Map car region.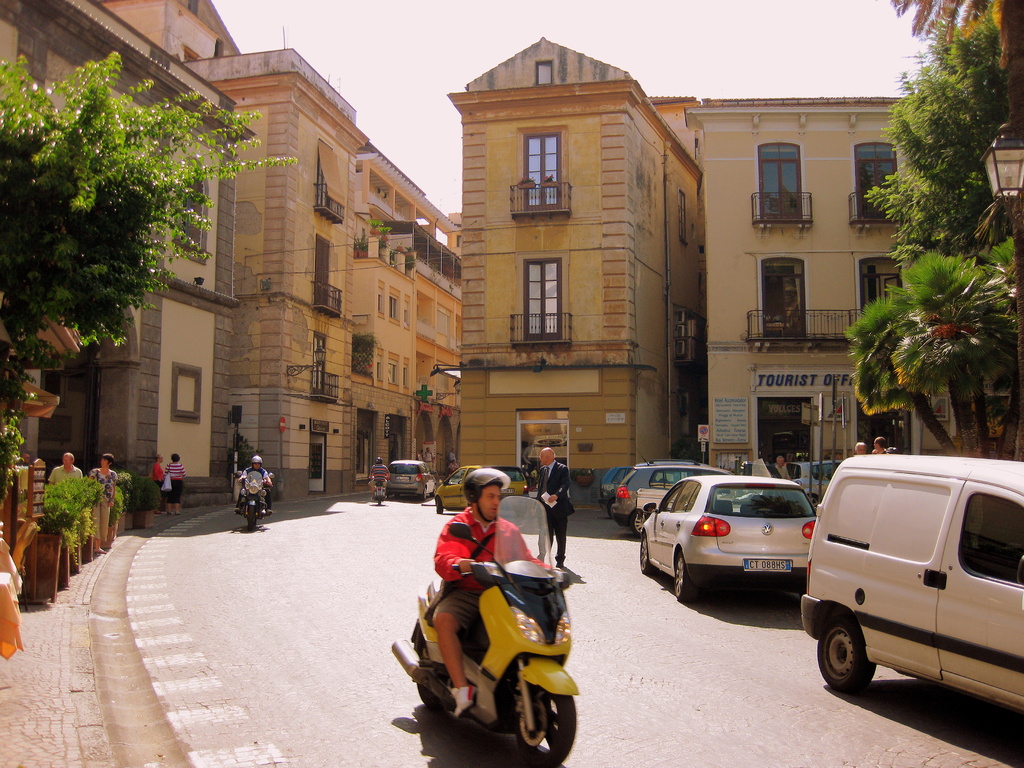
Mapped to (388,463,436,495).
